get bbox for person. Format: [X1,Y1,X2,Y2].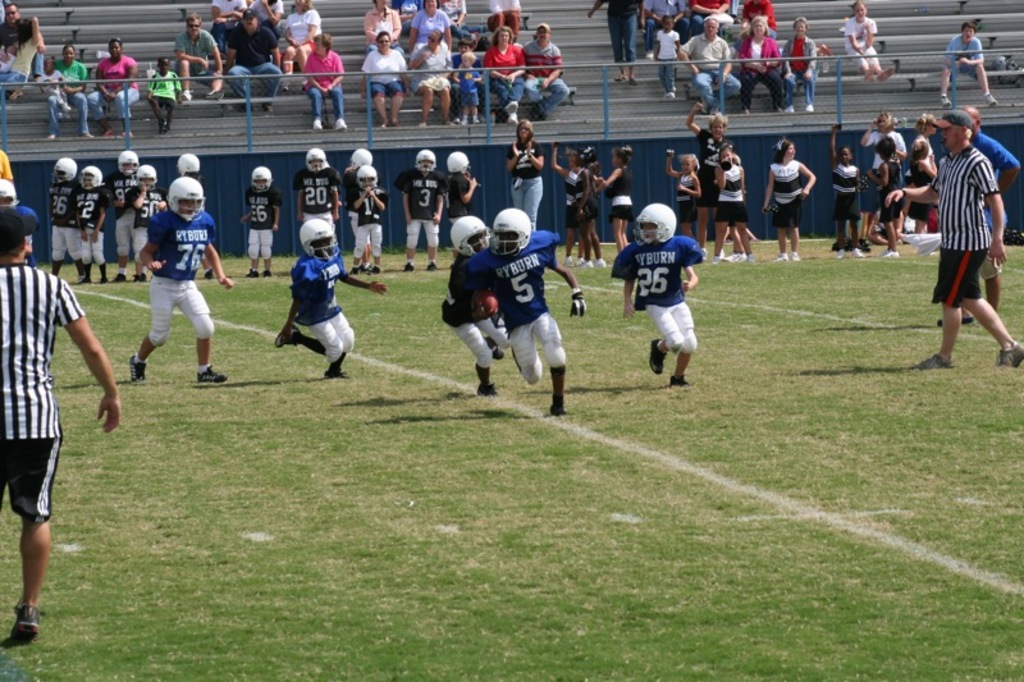
[49,46,90,141].
